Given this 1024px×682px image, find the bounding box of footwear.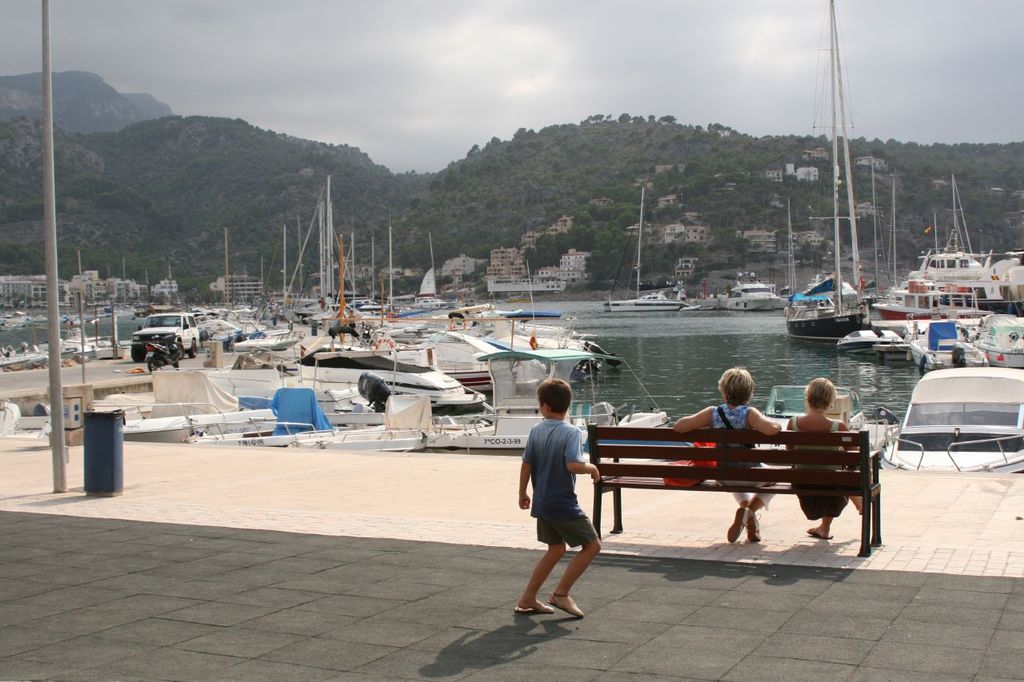
[728,510,742,543].
